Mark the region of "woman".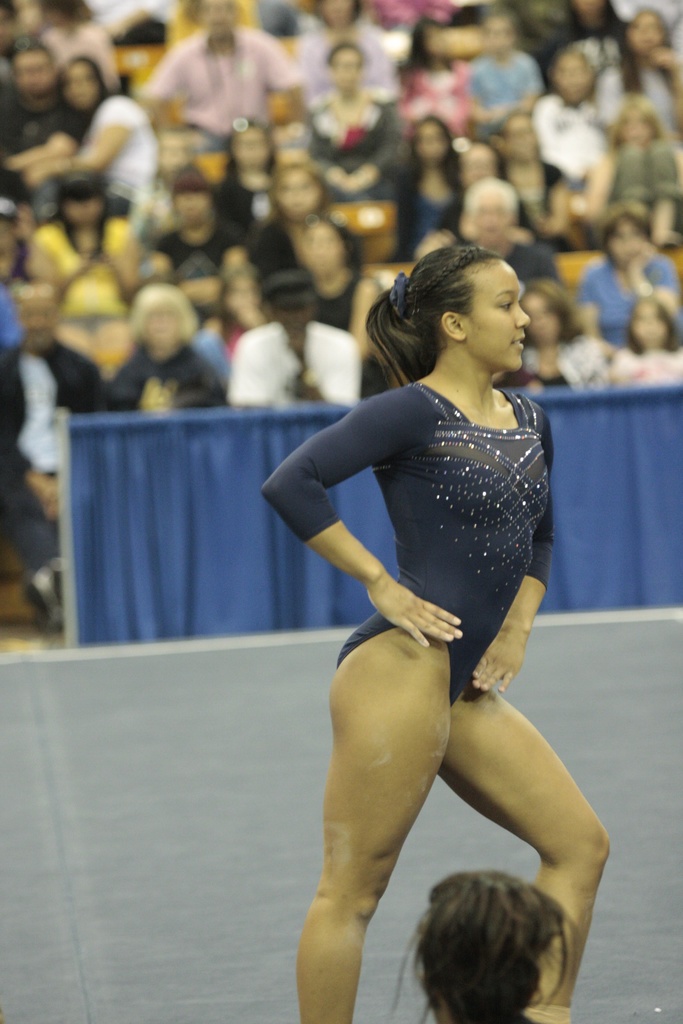
Region: pyautogui.locateOnScreen(239, 161, 324, 256).
